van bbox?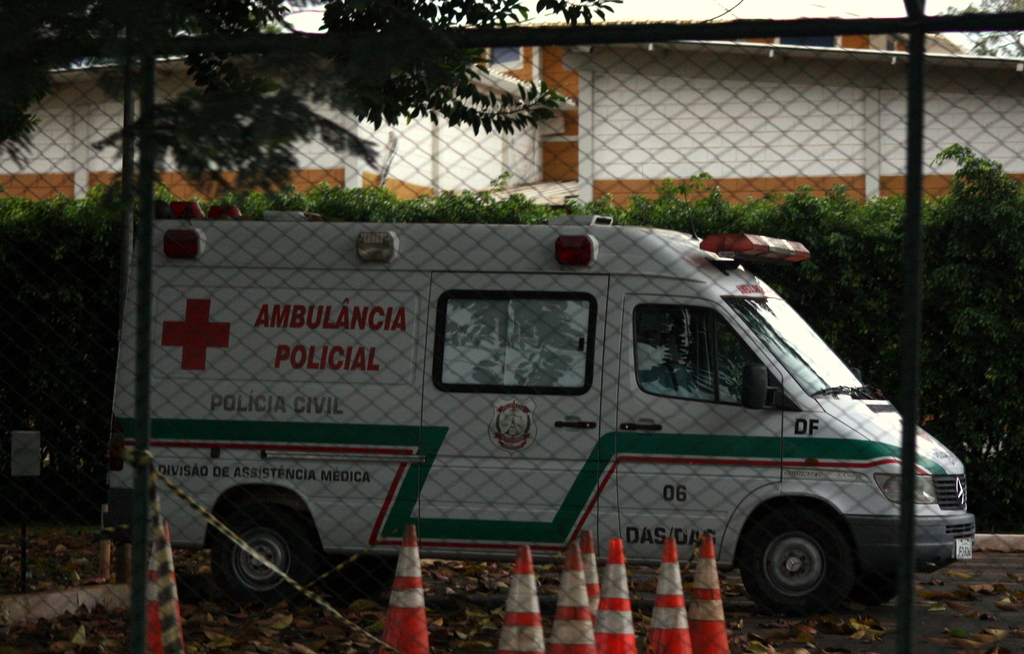
85/198/979/619
